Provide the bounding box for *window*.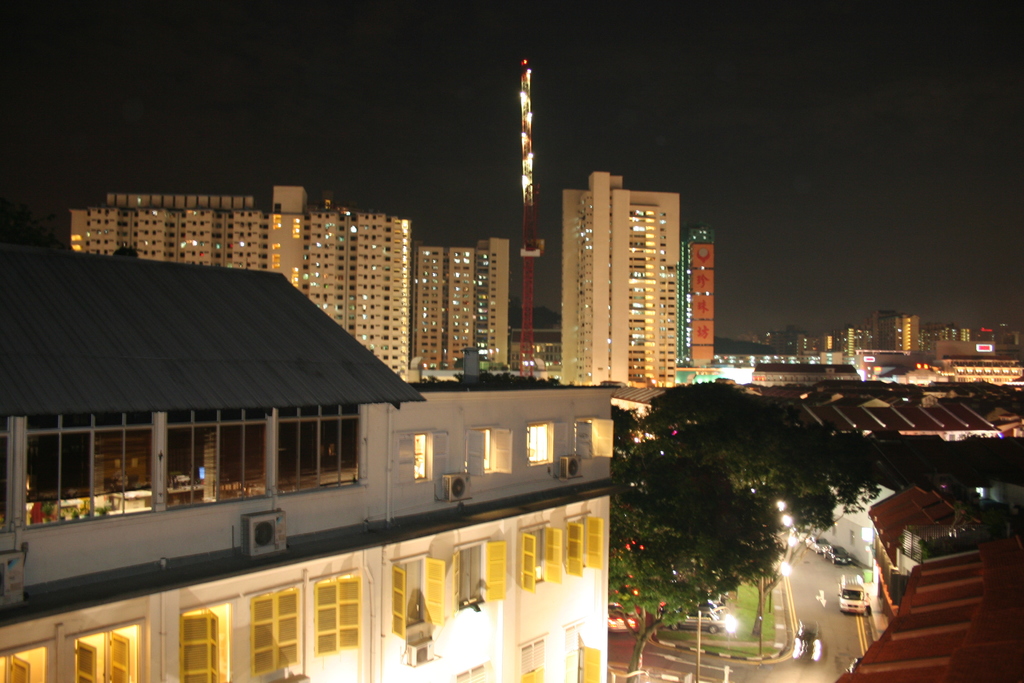
locate(389, 561, 451, 638).
